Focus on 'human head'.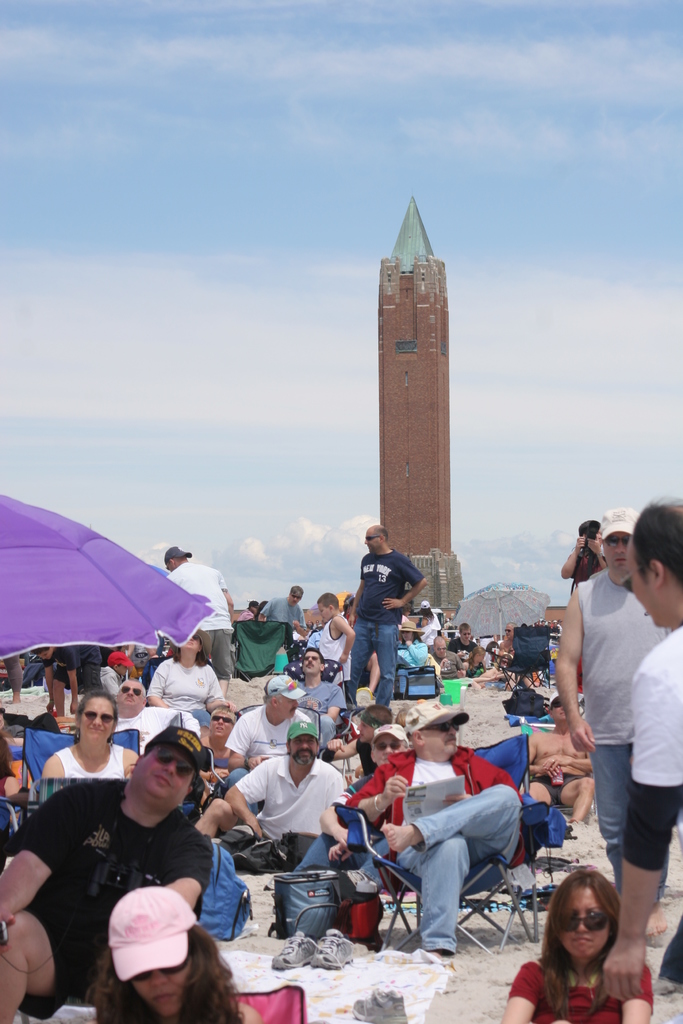
Focused at [left=261, top=679, right=297, bottom=721].
